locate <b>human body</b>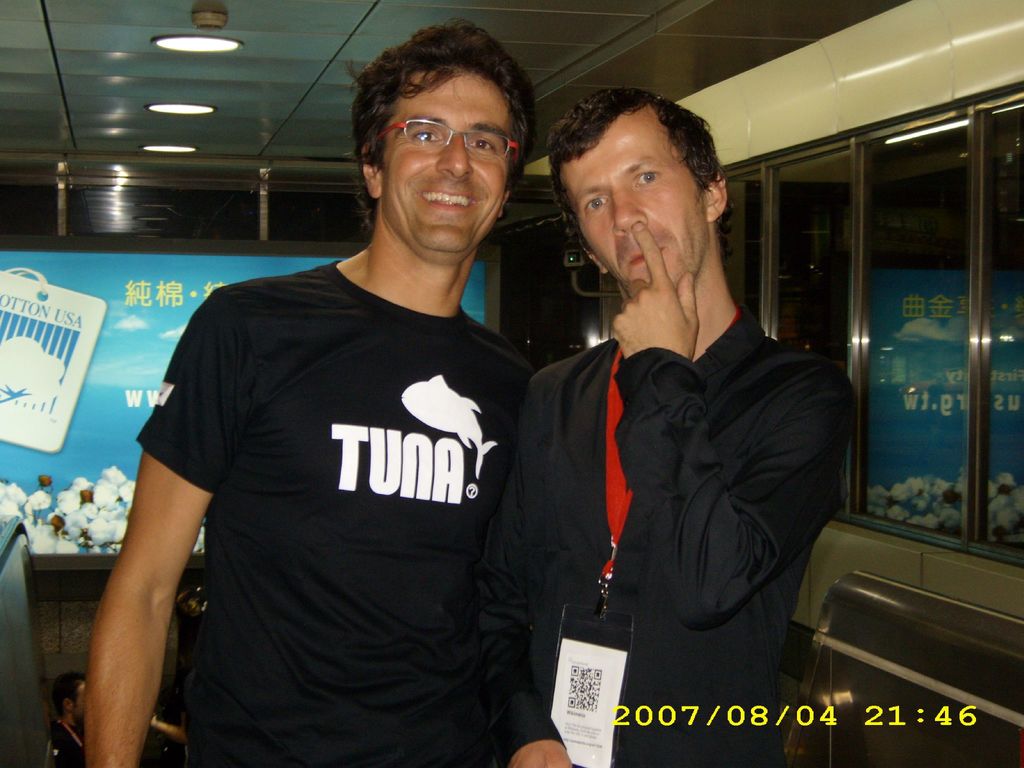
crop(115, 90, 577, 767)
